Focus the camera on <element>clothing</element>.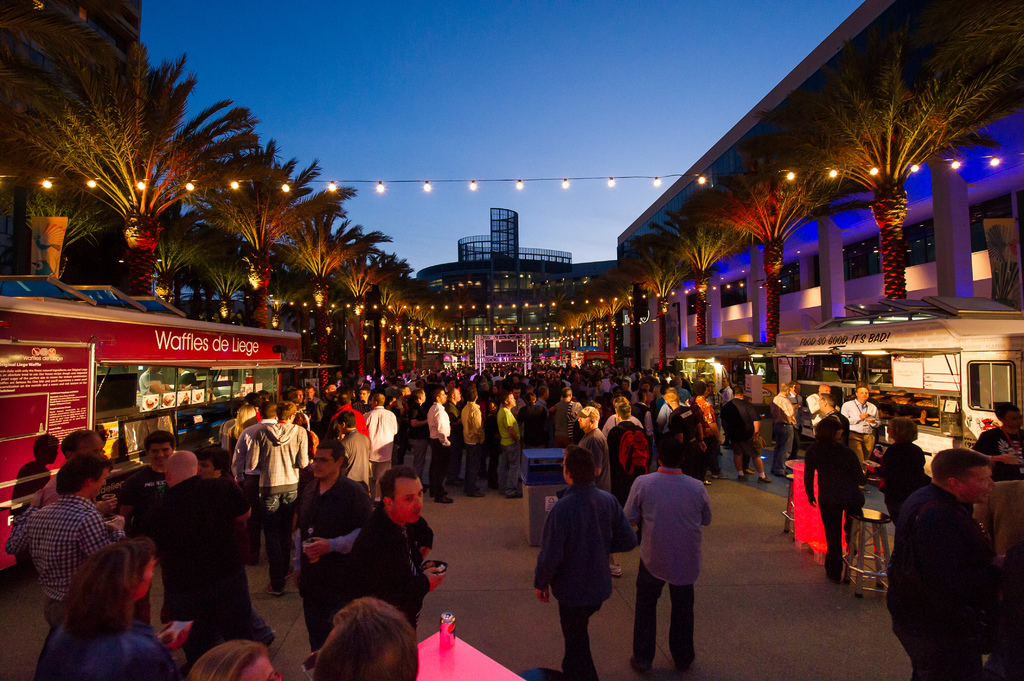
Focus region: pyautogui.locateOnScreen(490, 403, 497, 517).
